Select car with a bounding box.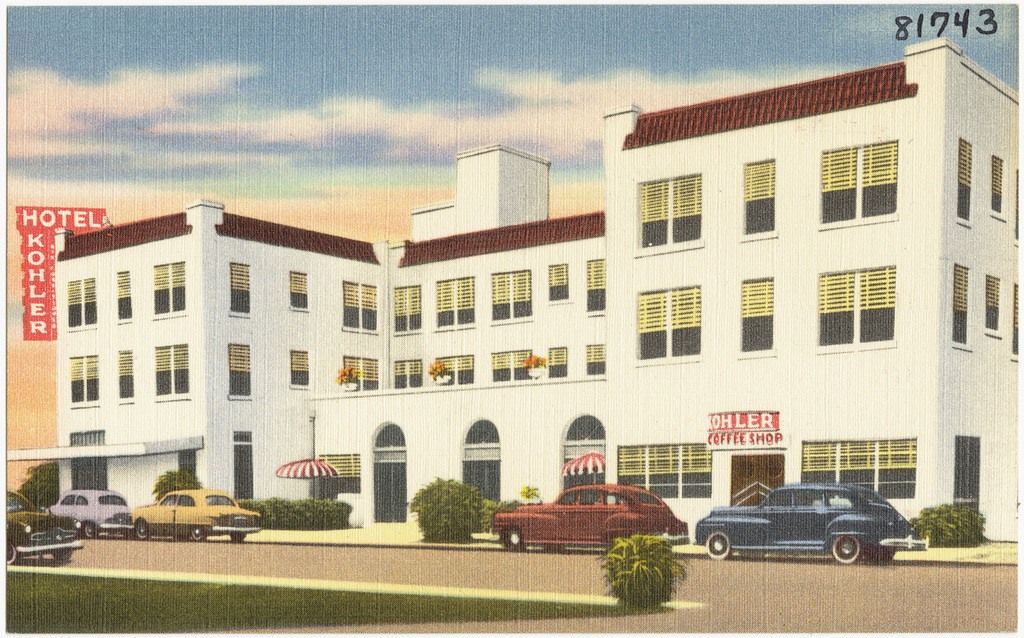
(left=1, top=490, right=83, bottom=564).
